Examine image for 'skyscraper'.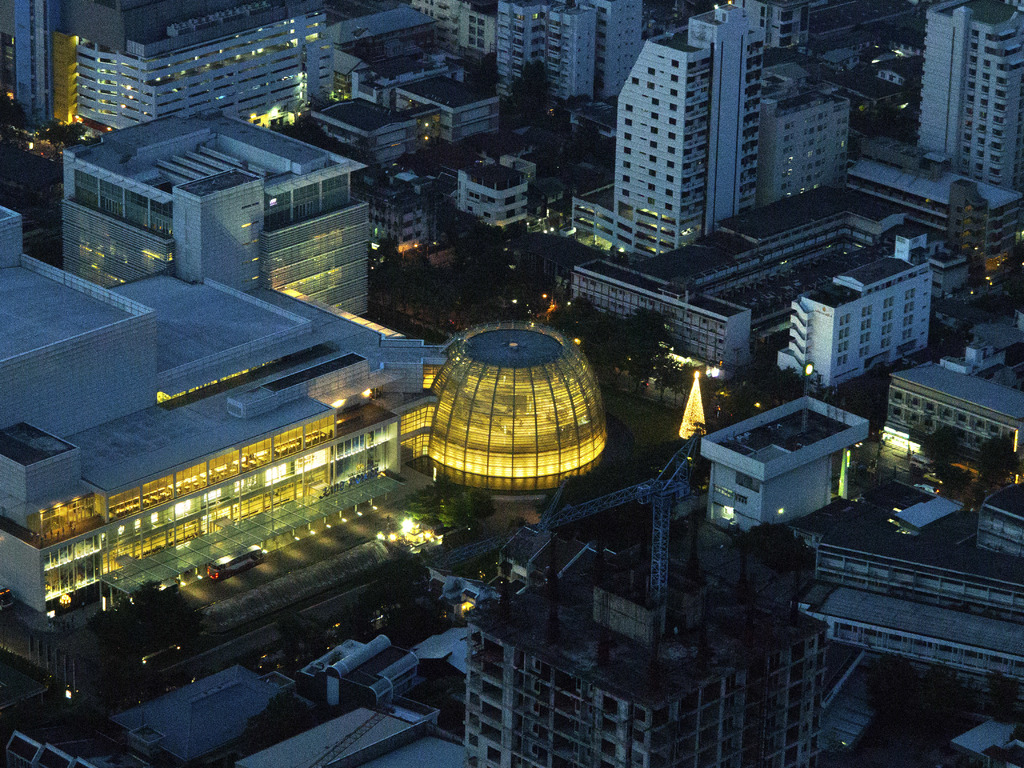
Examination result: bbox=(492, 2, 591, 106).
